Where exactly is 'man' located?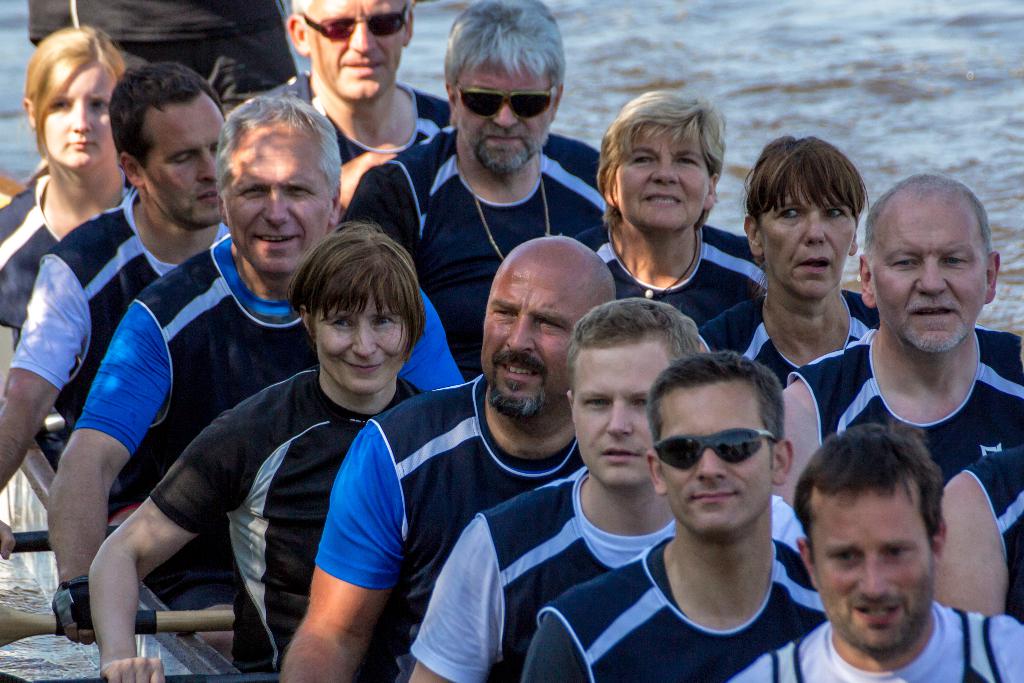
Its bounding box is bbox=(260, 0, 452, 229).
